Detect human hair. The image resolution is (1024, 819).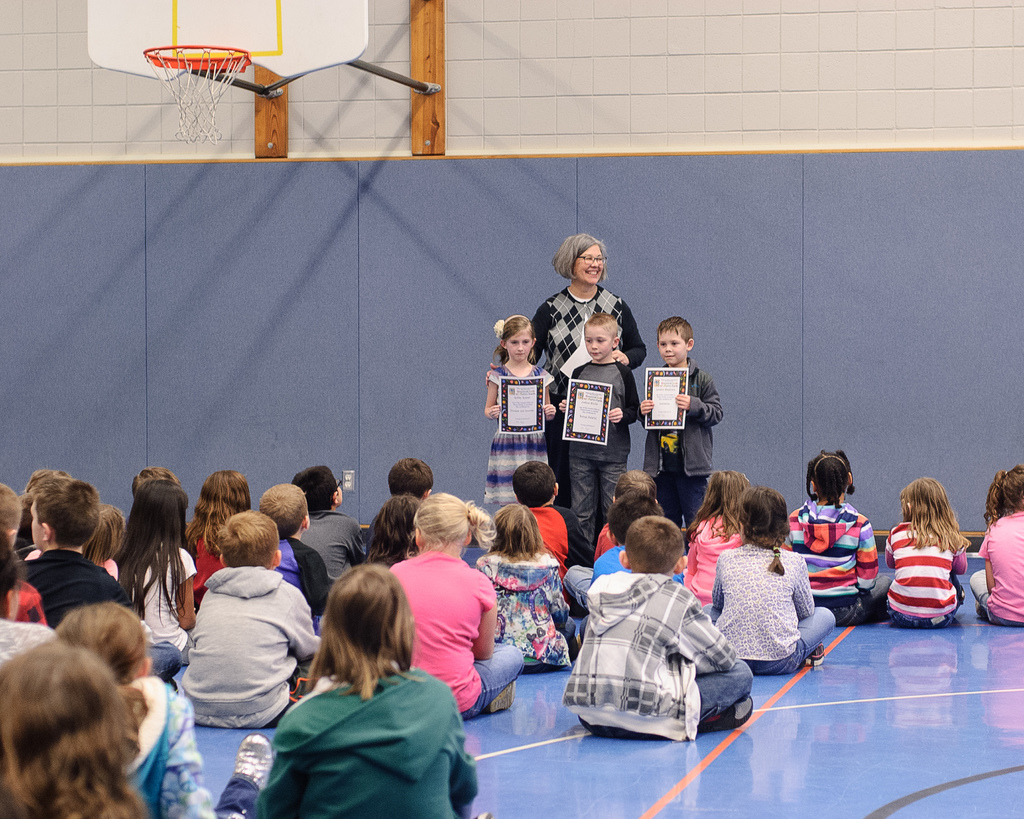
(739,480,803,553).
